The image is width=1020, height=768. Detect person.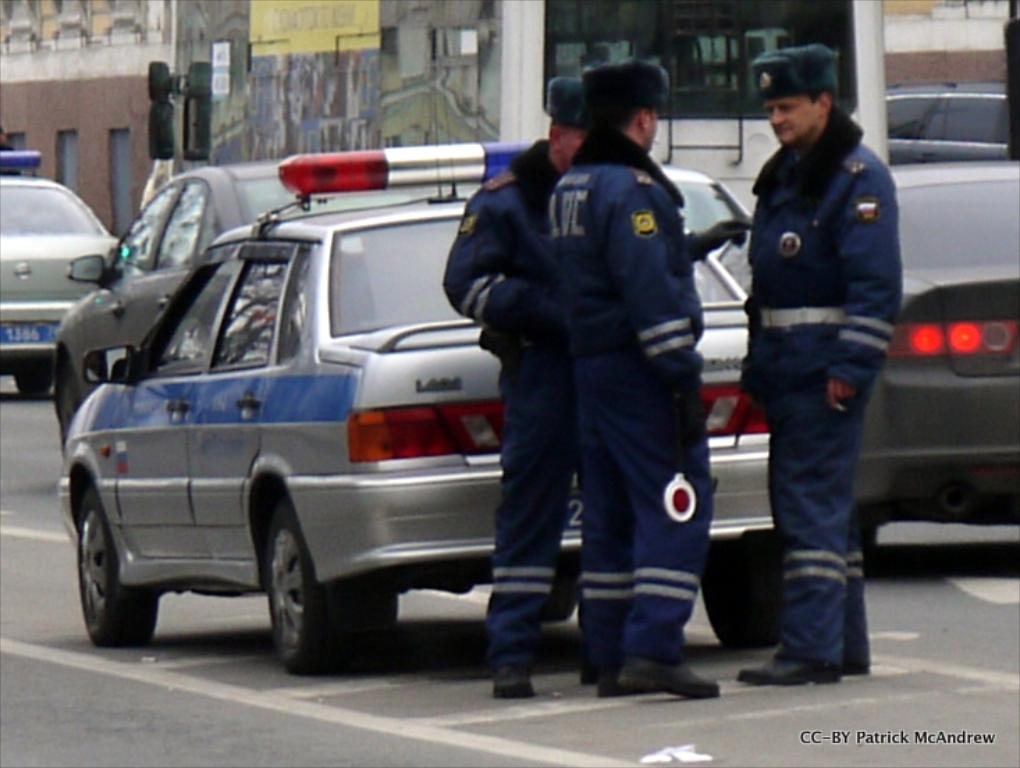
Detection: x1=437, y1=68, x2=594, y2=704.
